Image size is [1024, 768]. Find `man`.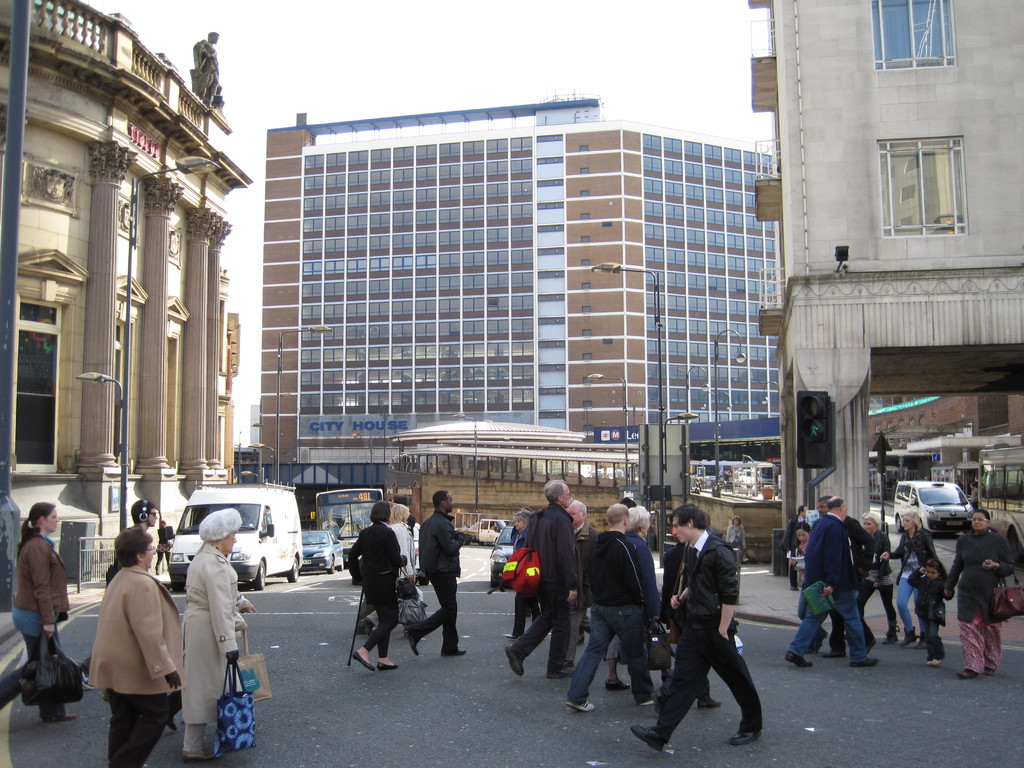
crop(971, 482, 979, 508).
